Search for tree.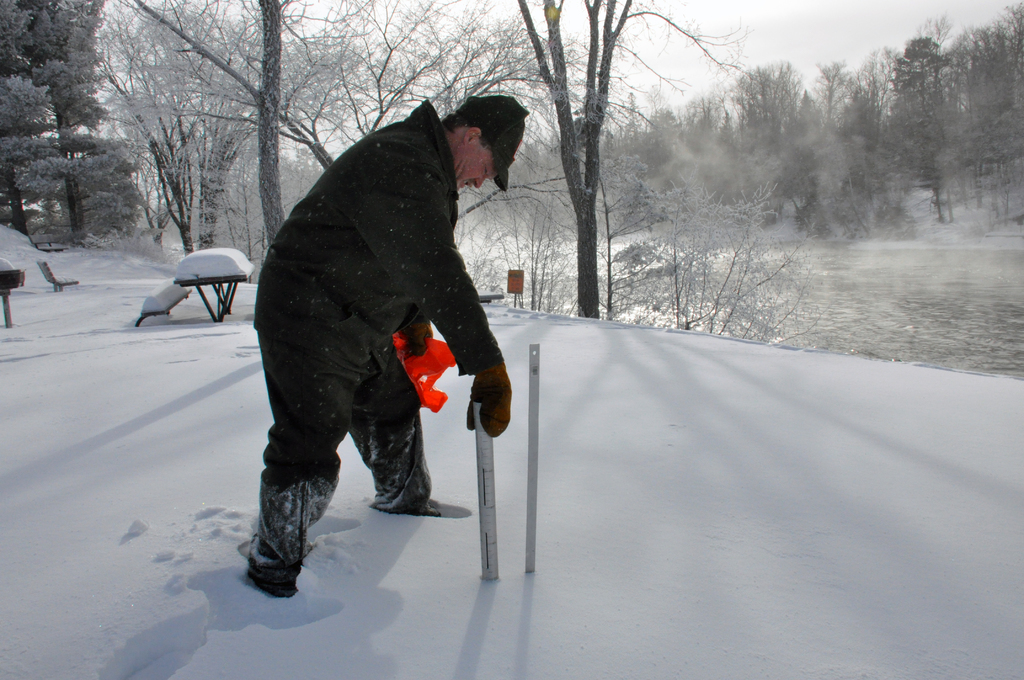
Found at region(0, 0, 144, 247).
